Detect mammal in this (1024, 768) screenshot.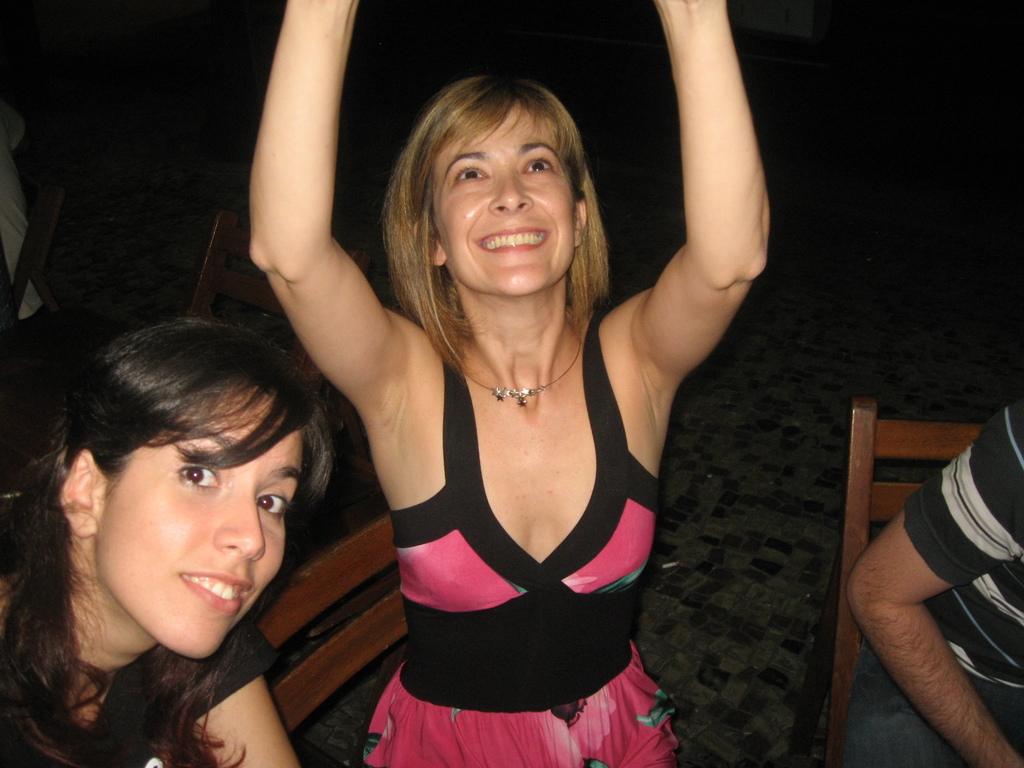
Detection: (x1=840, y1=389, x2=1023, y2=767).
